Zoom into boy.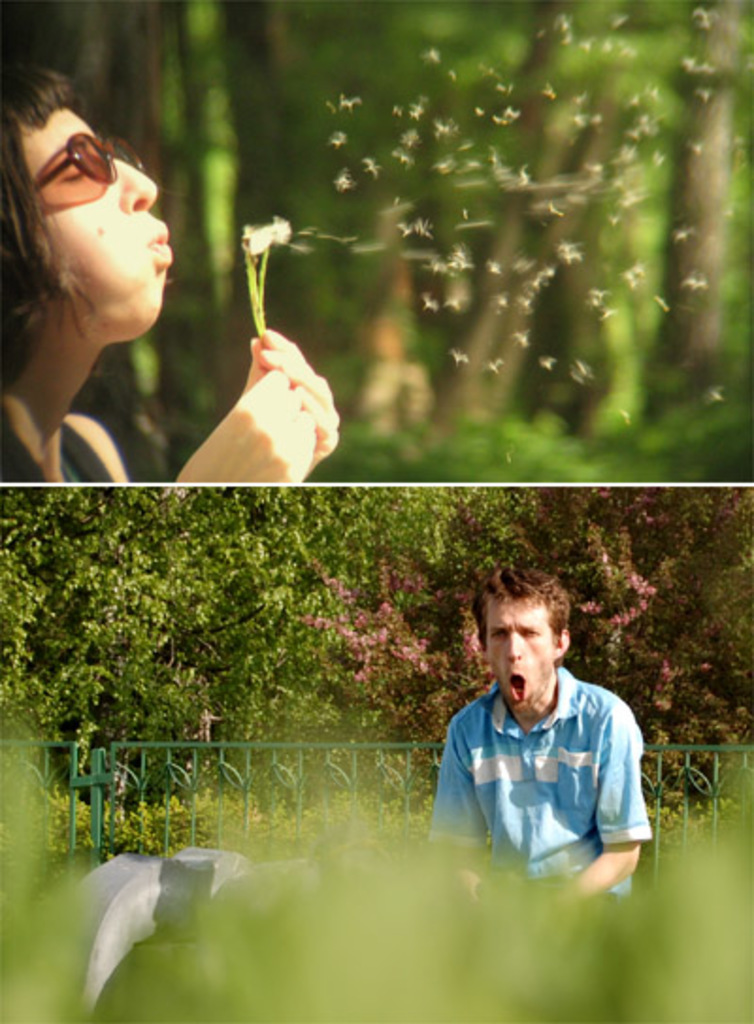
Zoom target: region(432, 562, 650, 905).
